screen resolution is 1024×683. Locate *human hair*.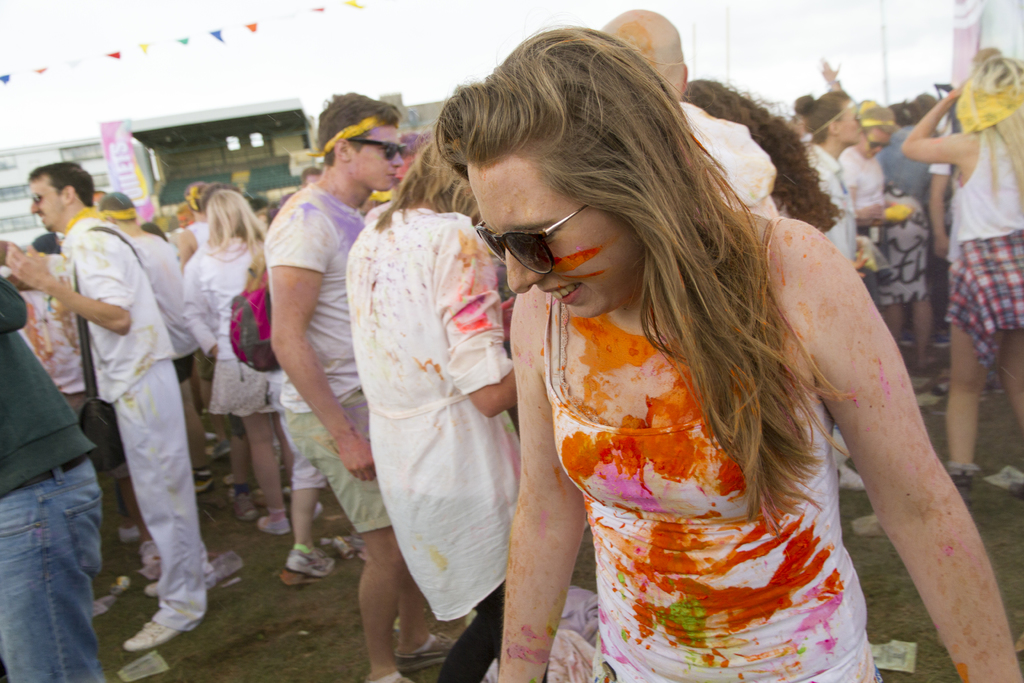
bbox=[436, 21, 796, 506].
